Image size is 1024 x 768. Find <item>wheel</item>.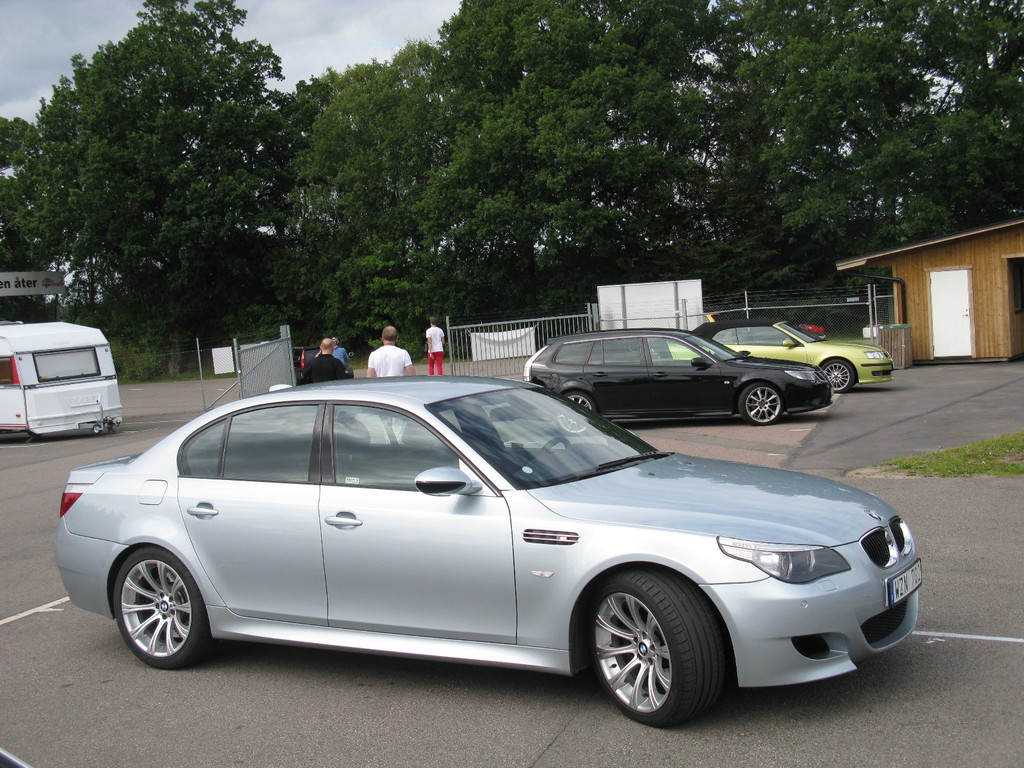
<box>579,590,717,715</box>.
